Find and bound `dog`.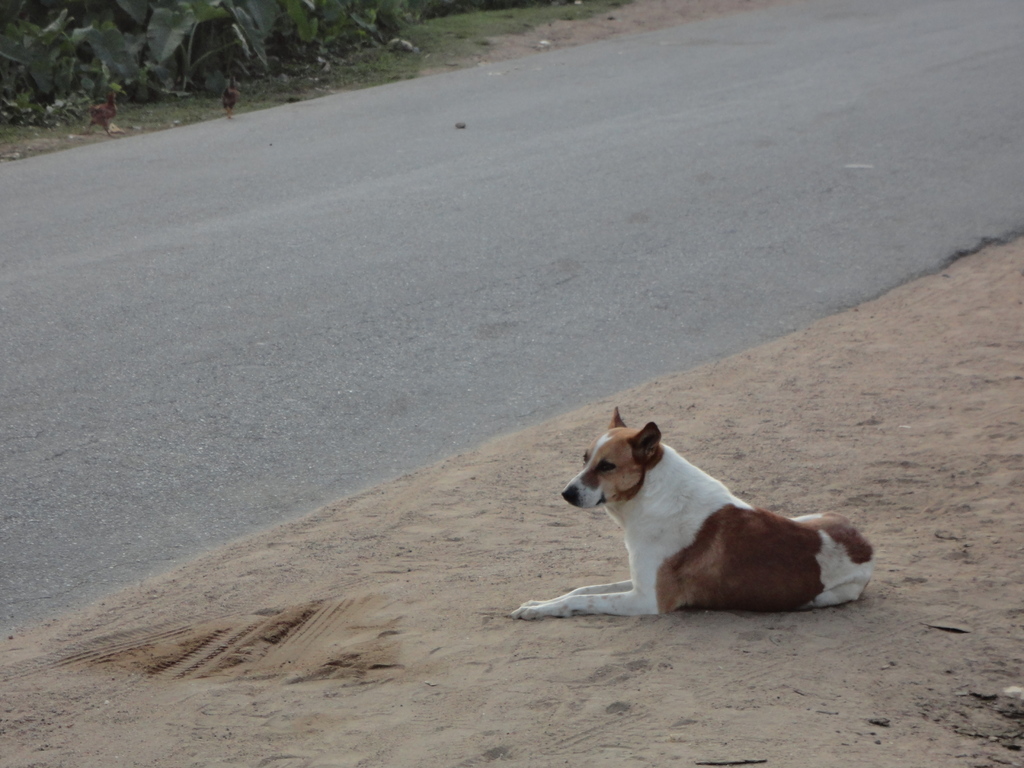
Bound: {"left": 508, "top": 408, "right": 876, "bottom": 616}.
